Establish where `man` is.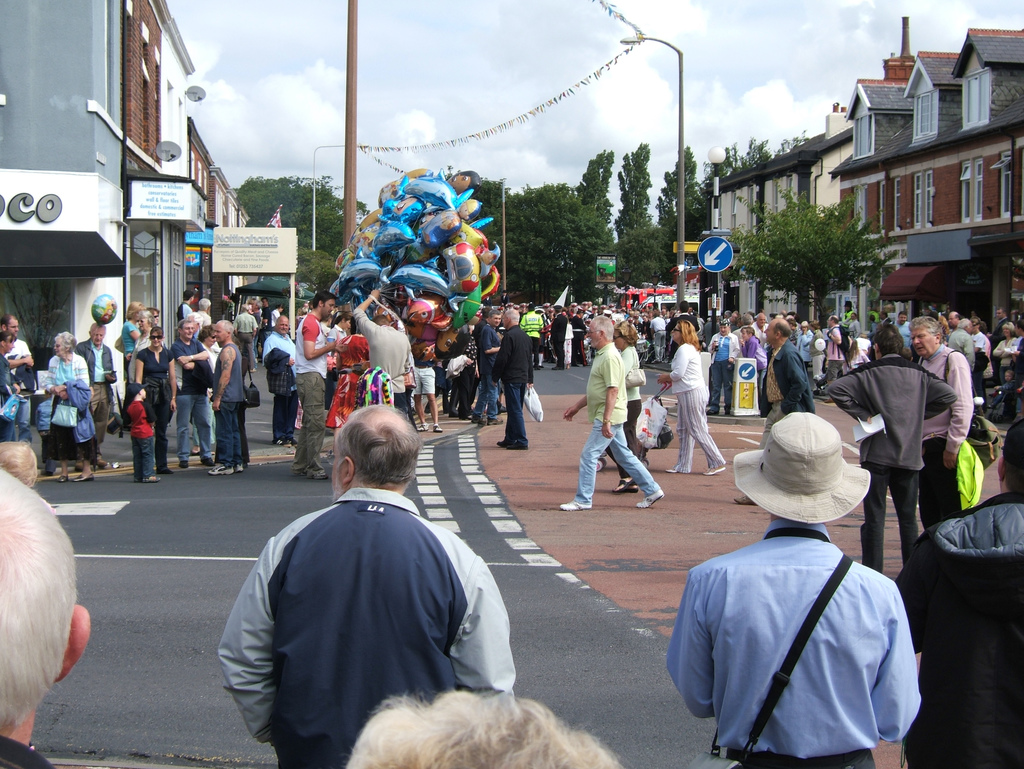
Established at bbox(470, 313, 508, 421).
